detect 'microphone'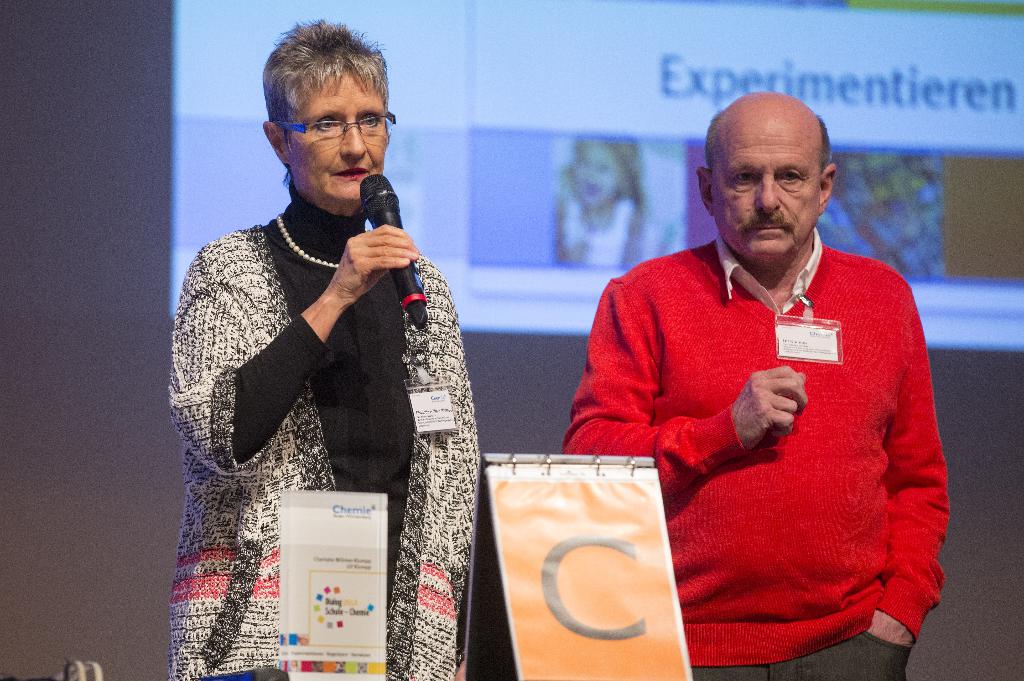
{"left": 359, "top": 170, "right": 433, "bottom": 342}
